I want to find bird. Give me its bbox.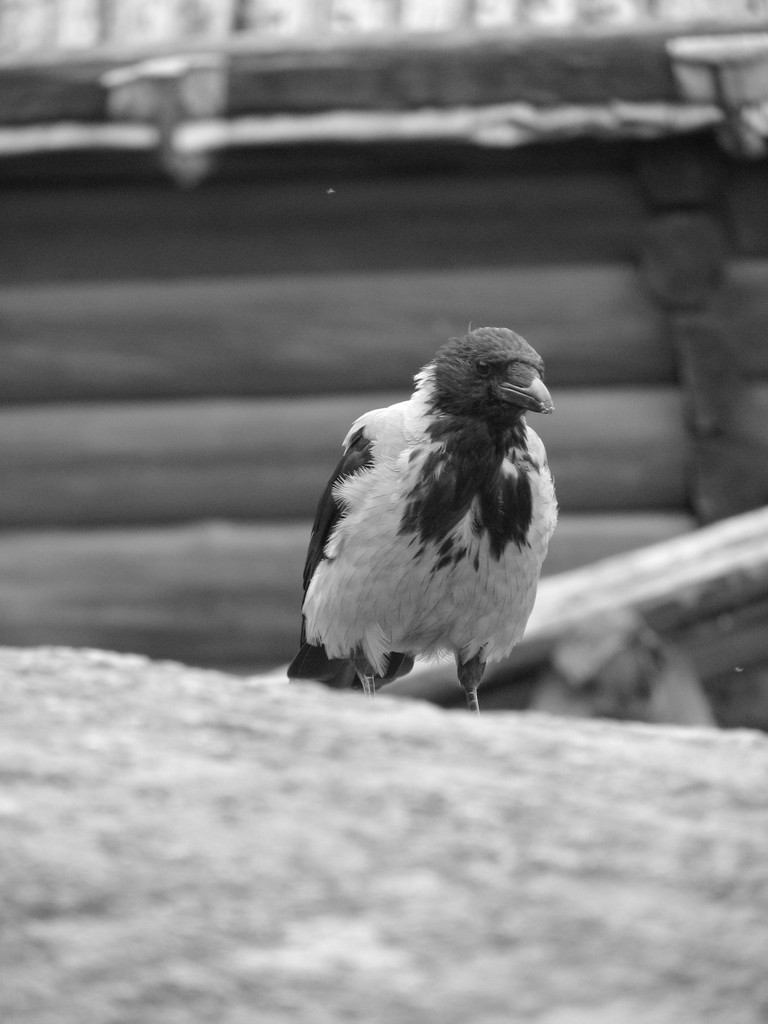
287:336:557:720.
